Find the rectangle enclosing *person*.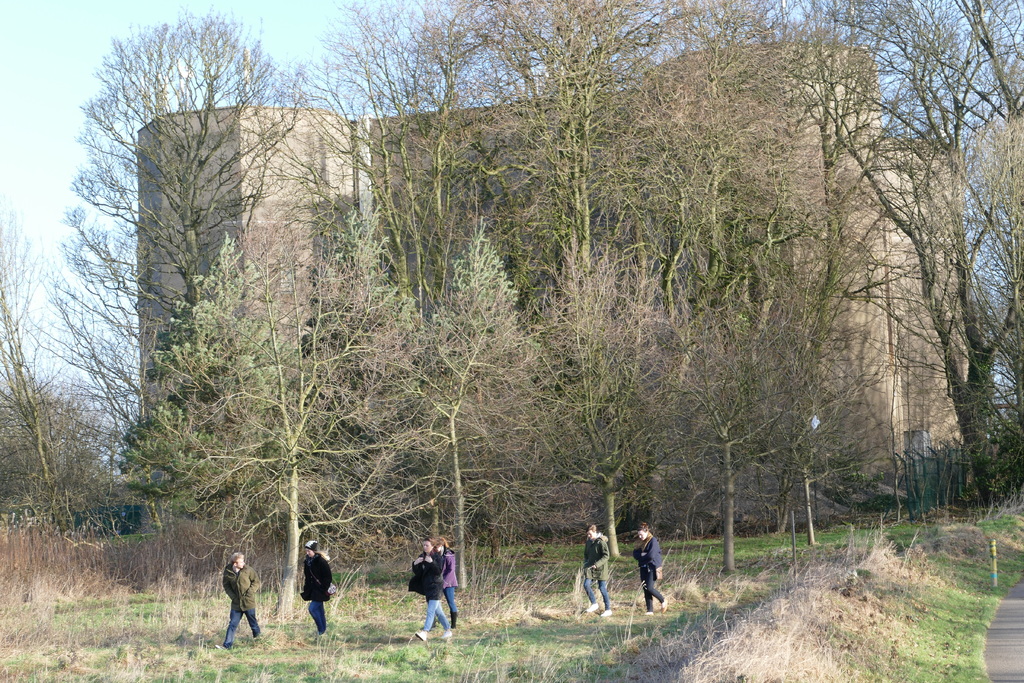
[left=581, top=523, right=618, bottom=621].
